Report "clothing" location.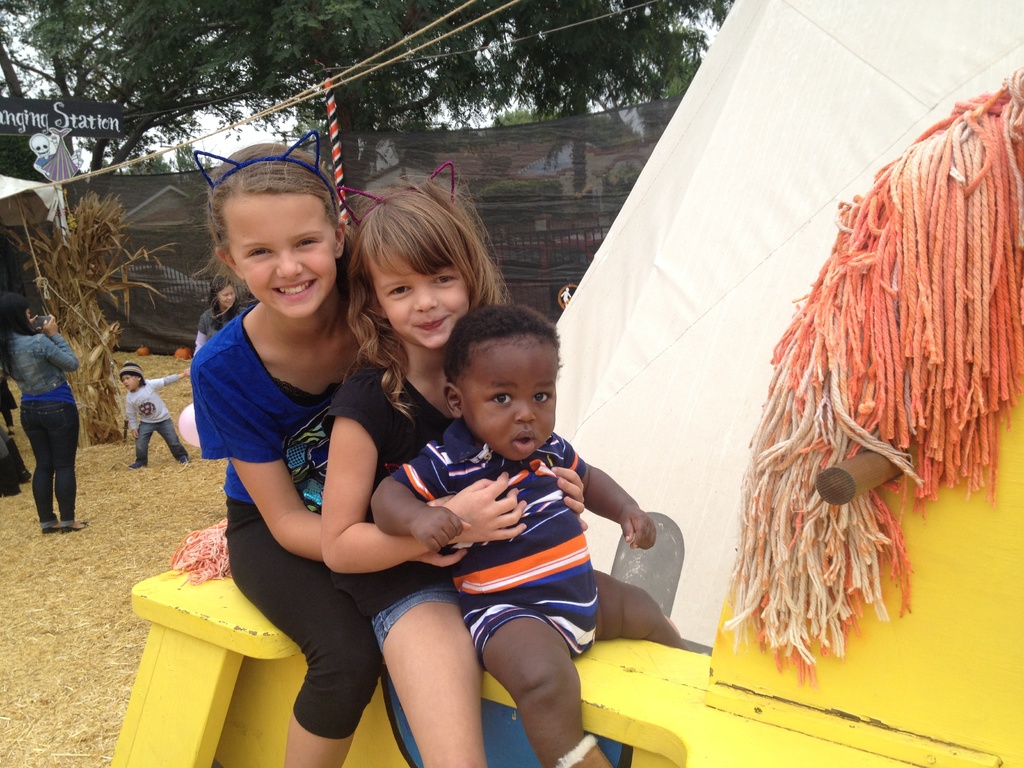
Report: box(196, 308, 240, 340).
